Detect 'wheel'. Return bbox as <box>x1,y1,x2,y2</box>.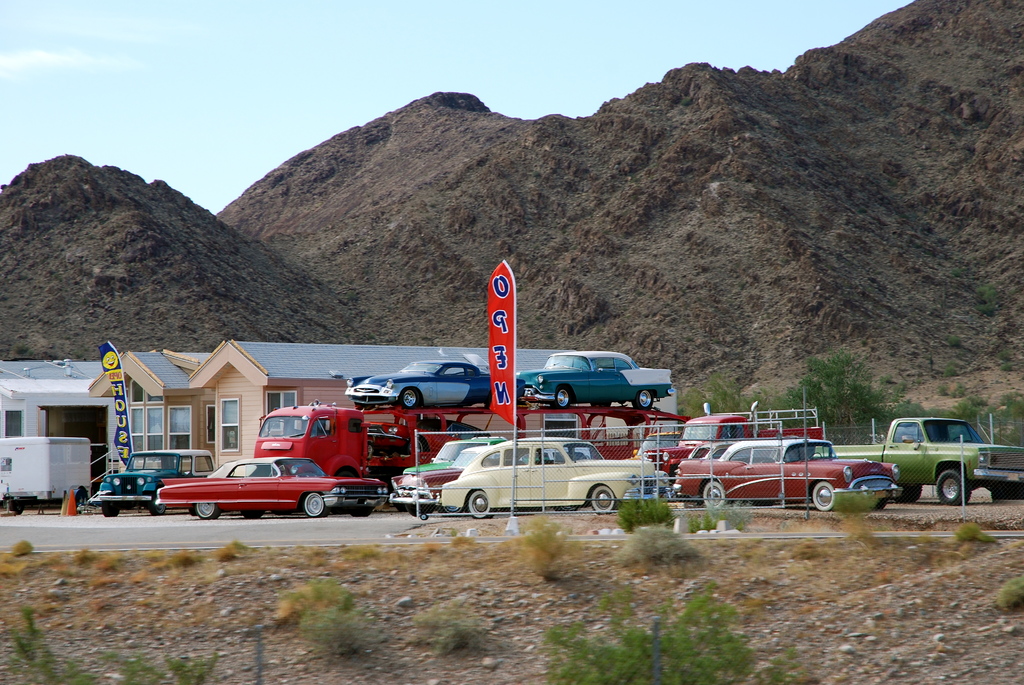
<box>406,505,434,517</box>.
